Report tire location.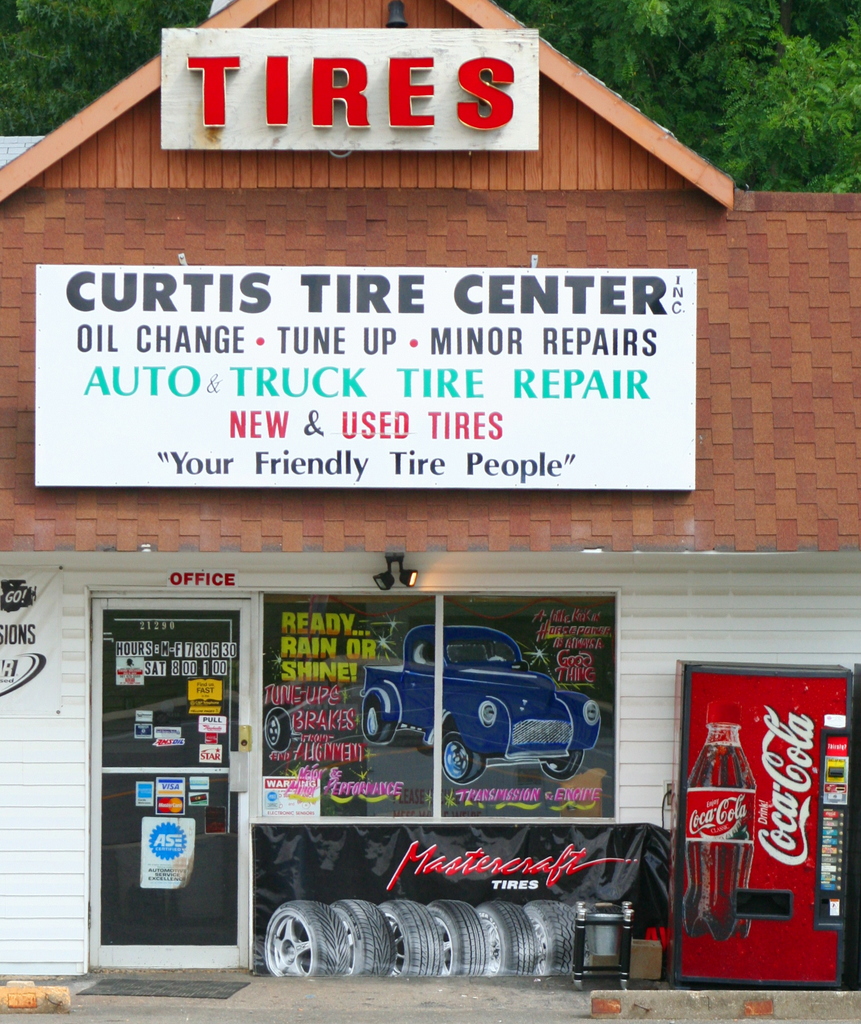
Report: bbox=[266, 900, 350, 977].
